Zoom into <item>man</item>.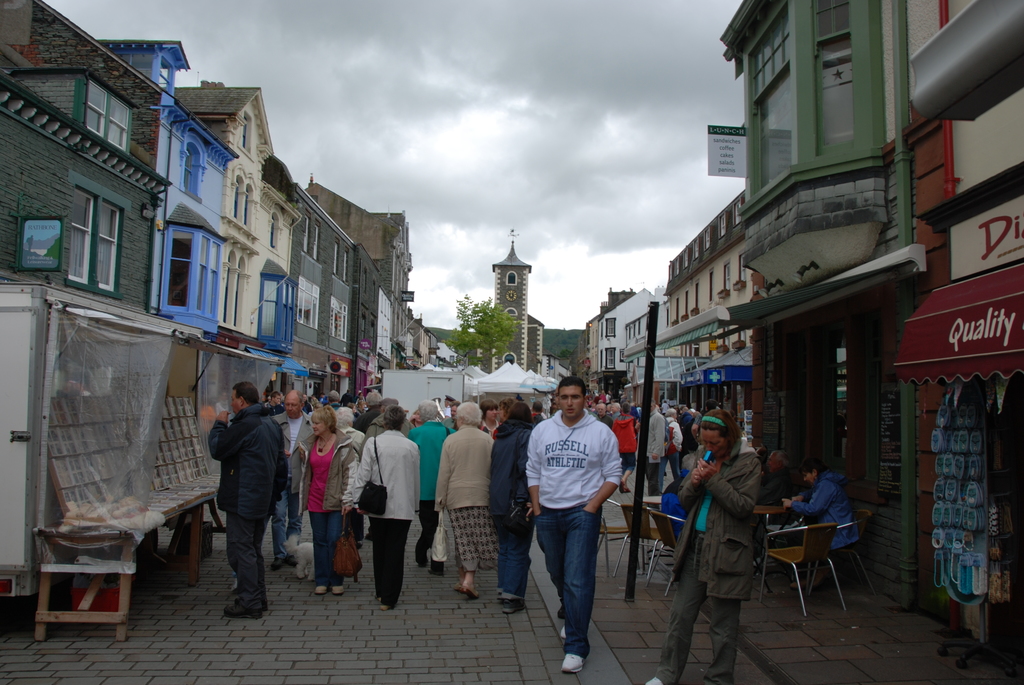
Zoom target: [443, 395, 458, 420].
